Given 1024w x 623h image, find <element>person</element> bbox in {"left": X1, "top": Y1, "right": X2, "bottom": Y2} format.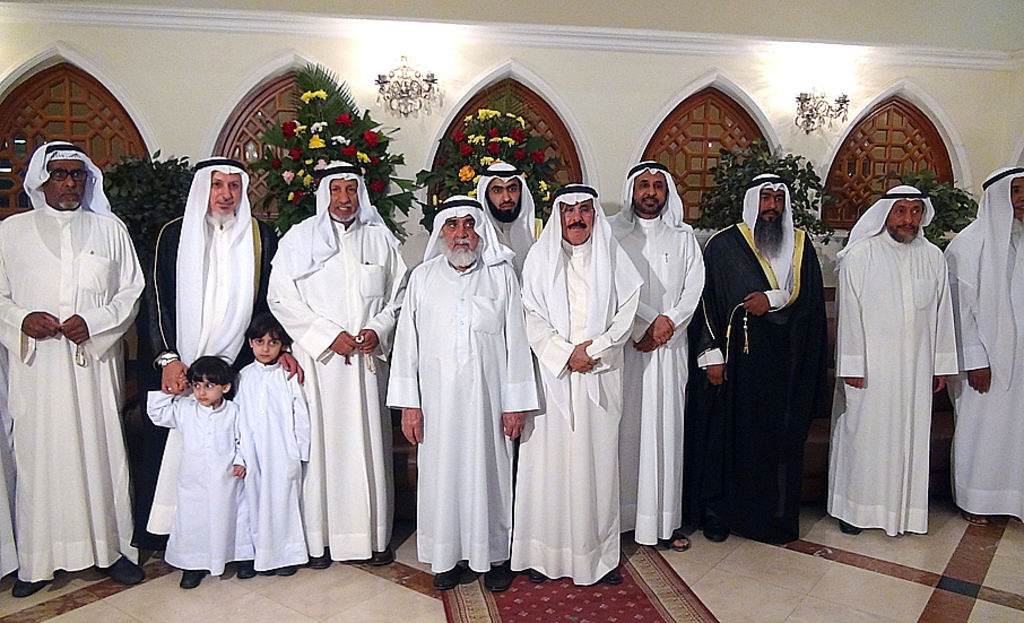
{"left": 472, "top": 155, "right": 549, "bottom": 286}.
